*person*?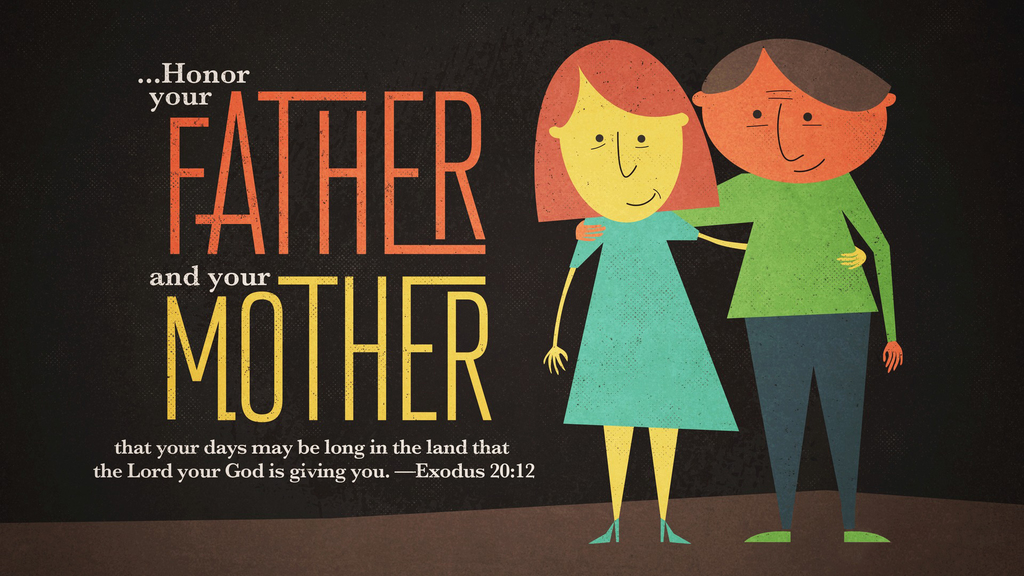
pyautogui.locateOnScreen(575, 31, 916, 540)
